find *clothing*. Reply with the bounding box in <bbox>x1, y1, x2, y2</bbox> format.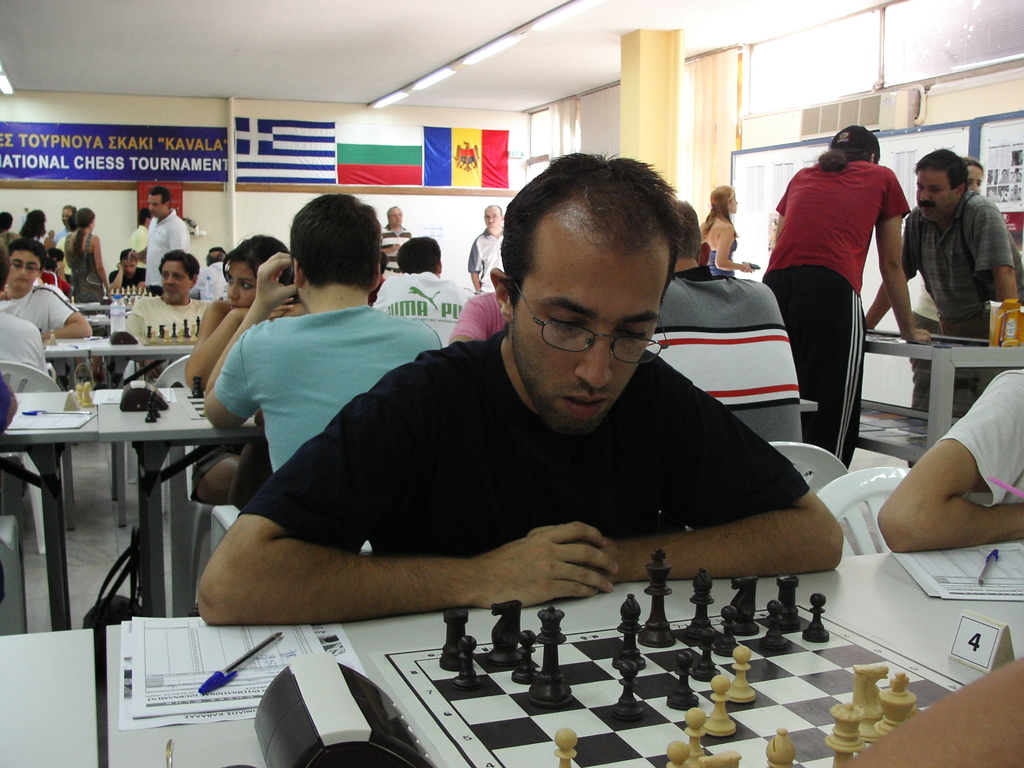
<bbox>137, 205, 194, 284</bbox>.
